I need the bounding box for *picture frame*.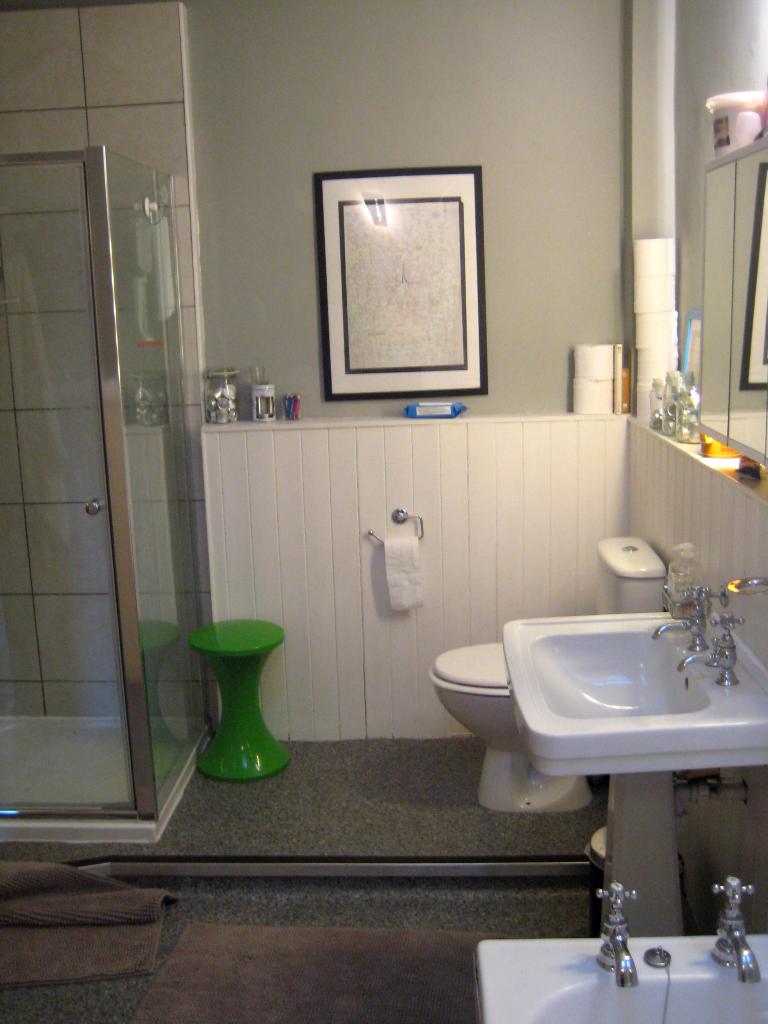
Here it is: {"x1": 314, "y1": 161, "x2": 492, "y2": 401}.
